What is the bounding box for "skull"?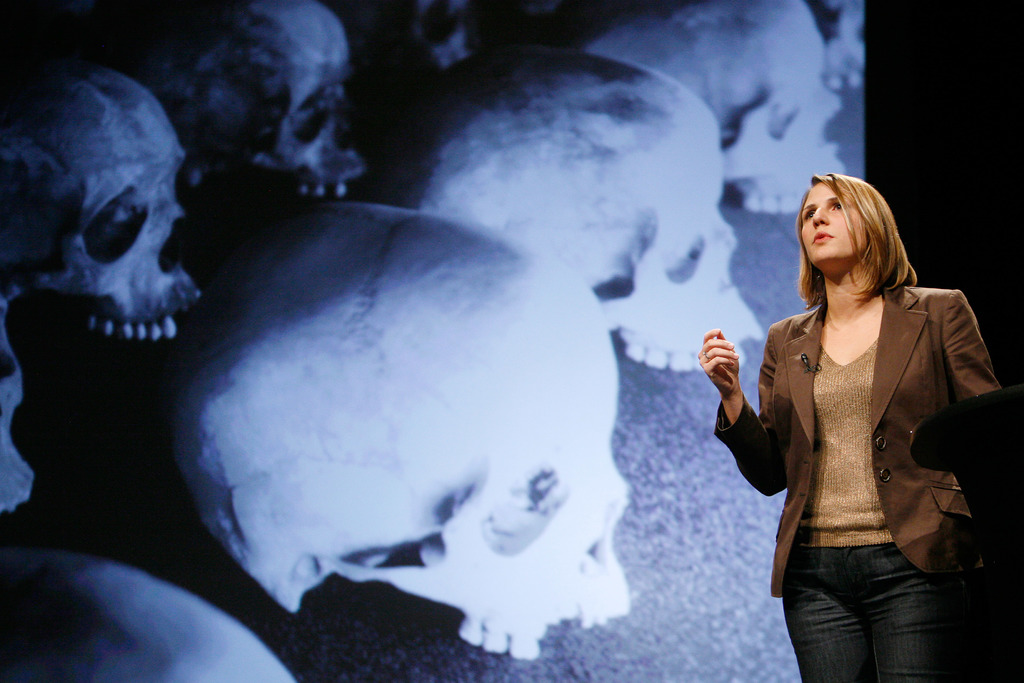
box=[172, 206, 635, 654].
